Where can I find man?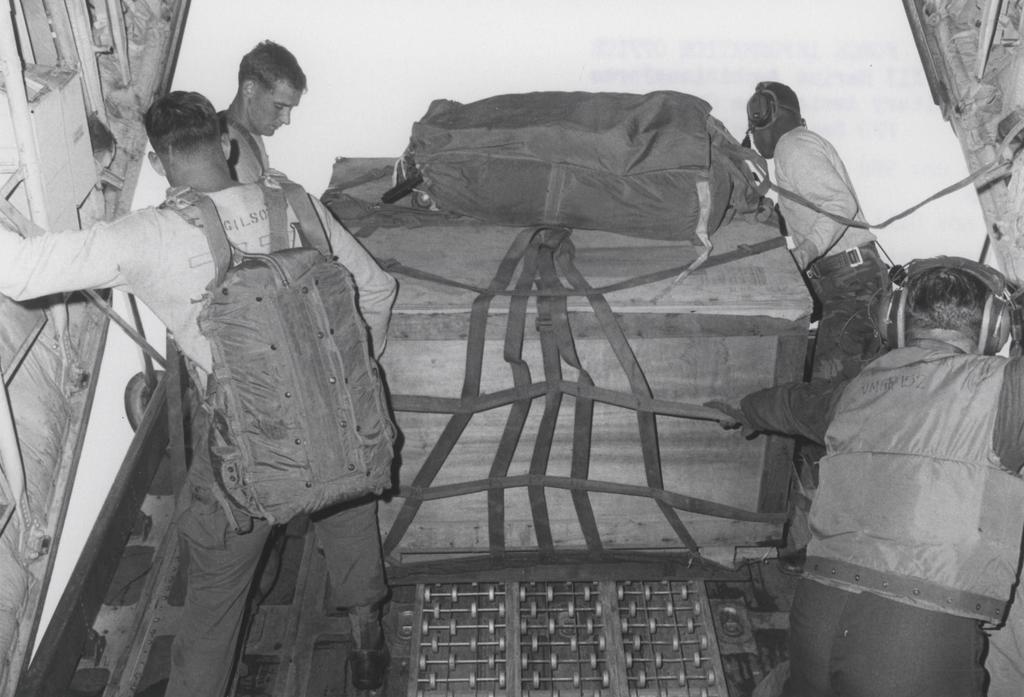
You can find it at BBox(735, 83, 893, 578).
